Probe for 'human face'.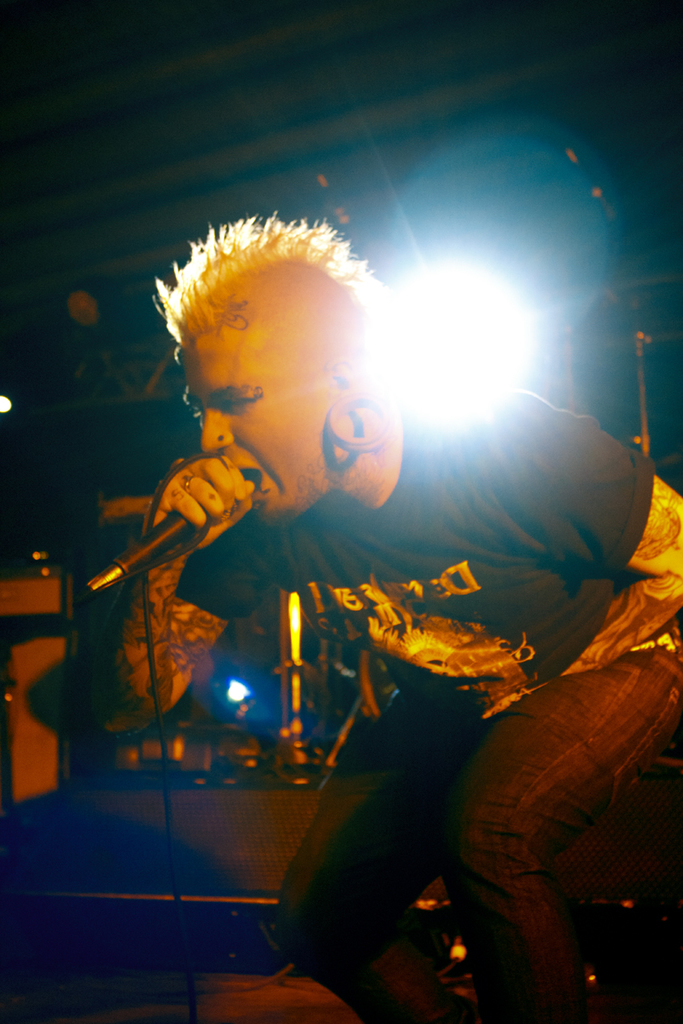
Probe result: bbox(175, 330, 324, 525).
